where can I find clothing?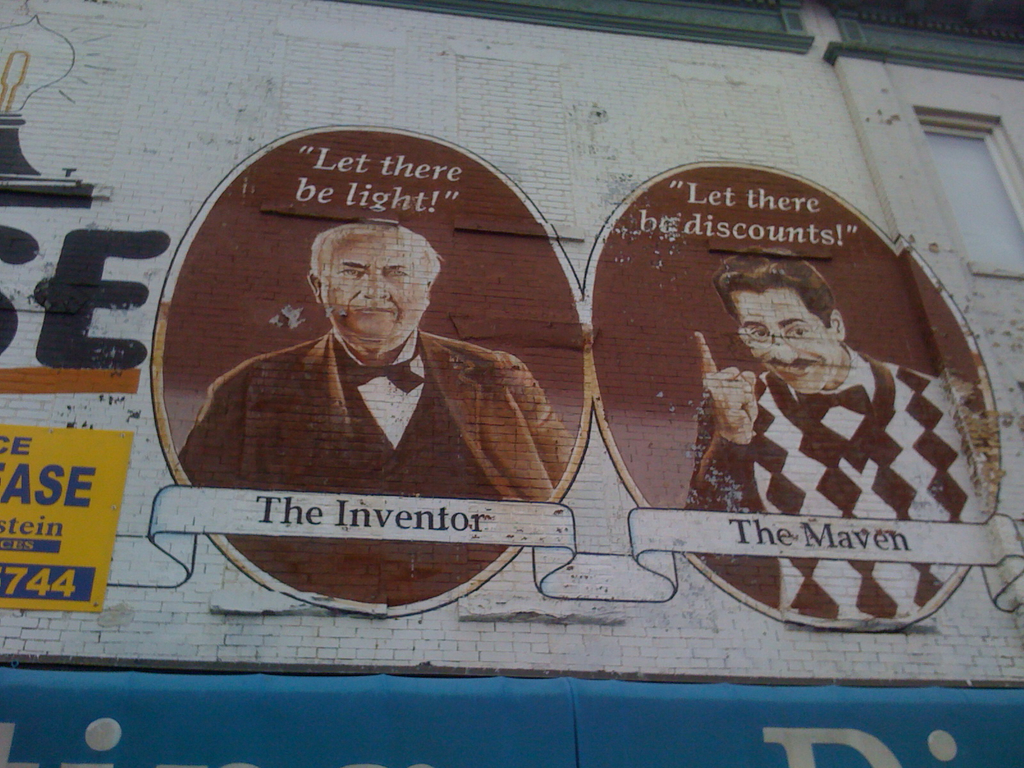
You can find it at locate(687, 340, 986, 616).
